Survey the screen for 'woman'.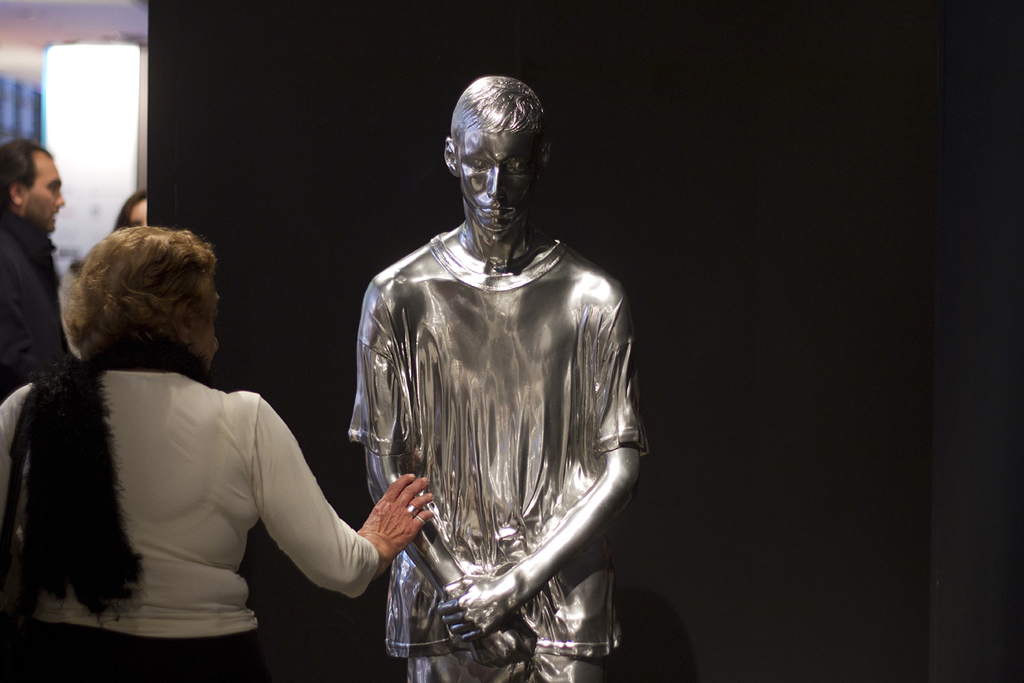
Survey found: [x1=0, y1=225, x2=430, y2=682].
